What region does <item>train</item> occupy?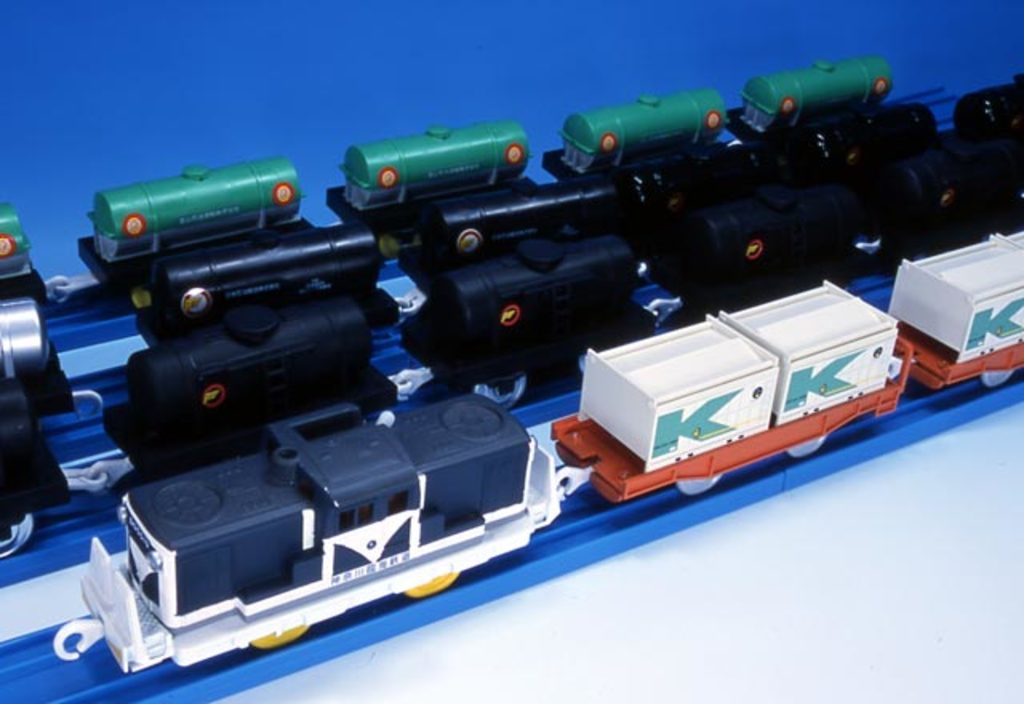
Rect(0, 134, 1022, 560).
